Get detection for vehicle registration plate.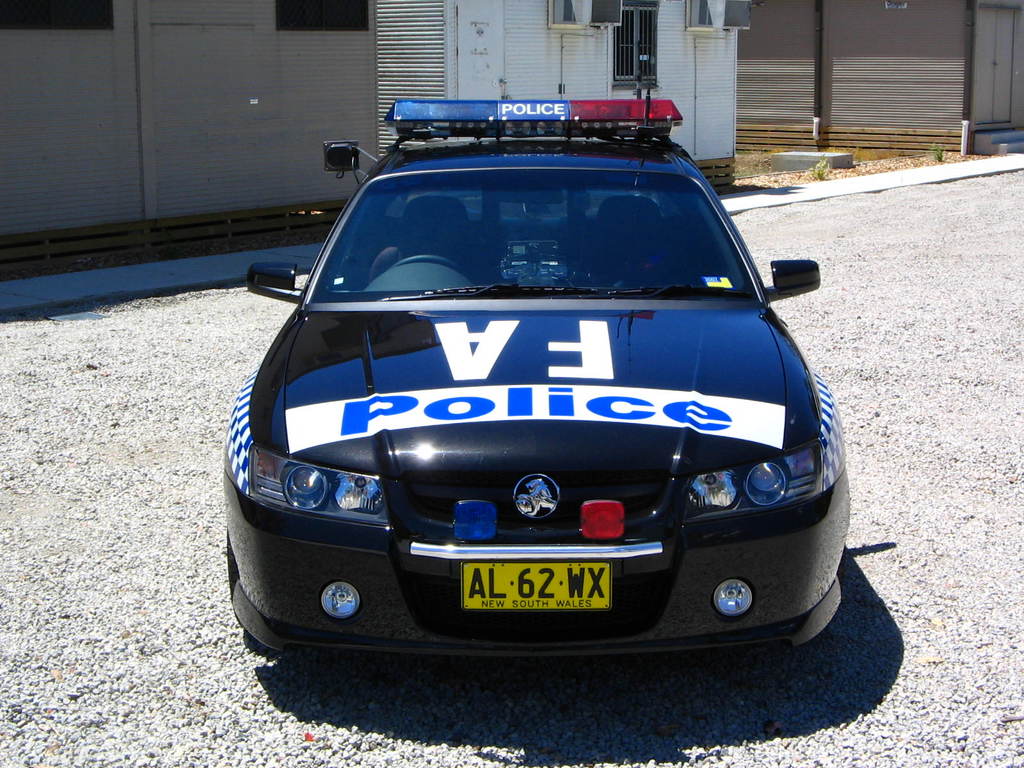
Detection: box(414, 558, 648, 627).
